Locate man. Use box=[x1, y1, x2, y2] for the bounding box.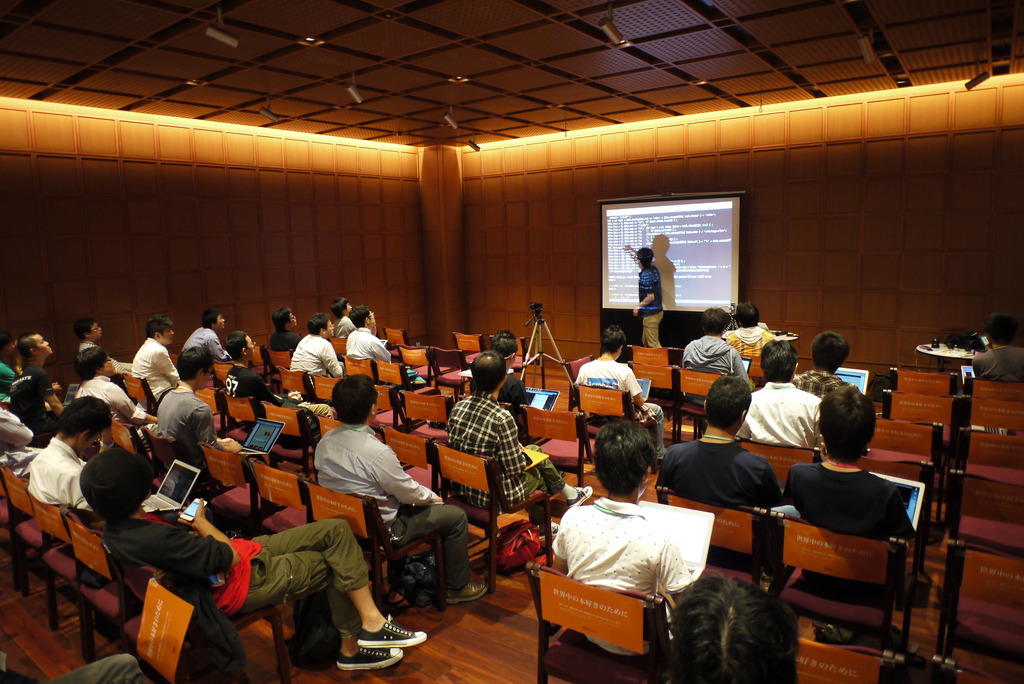
box=[29, 392, 118, 518].
